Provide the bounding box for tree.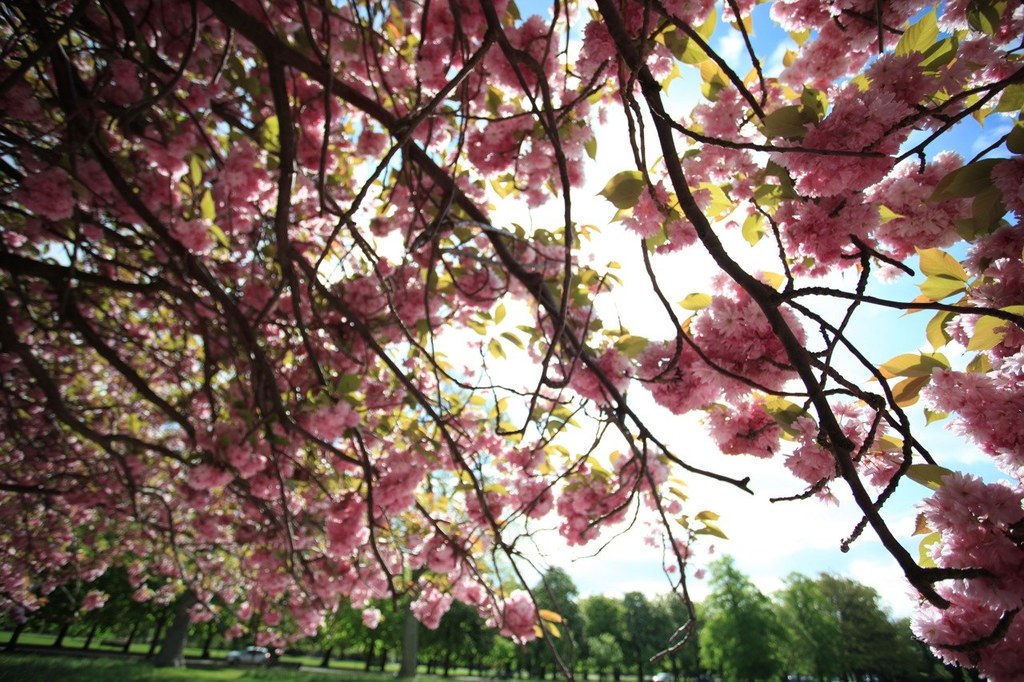
crop(14, 0, 1023, 681).
